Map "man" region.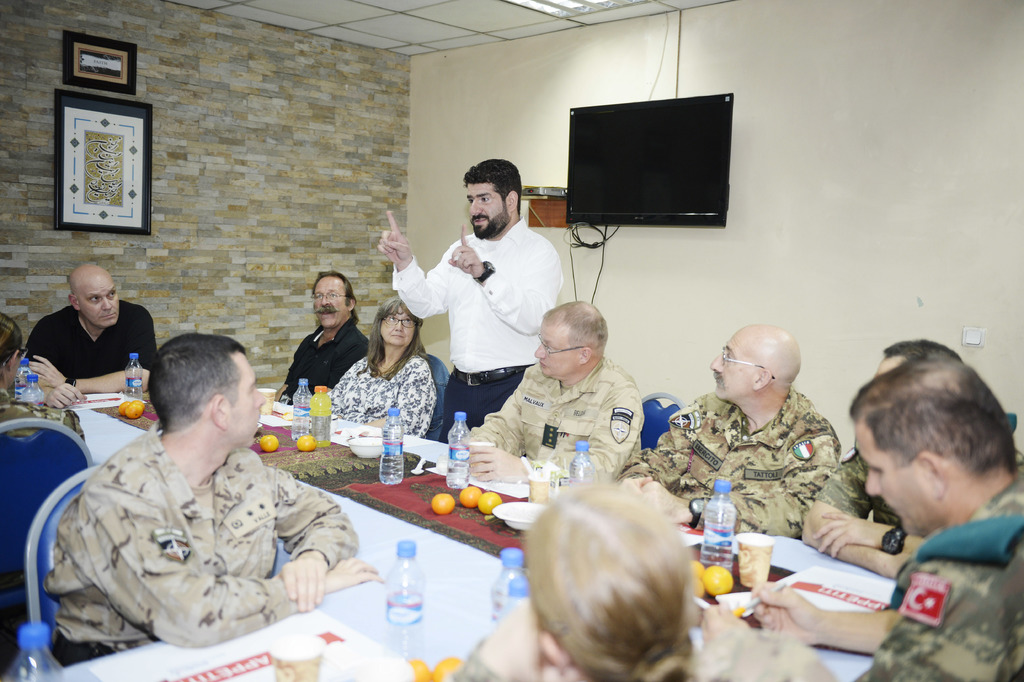
Mapped to 621/317/840/535.
